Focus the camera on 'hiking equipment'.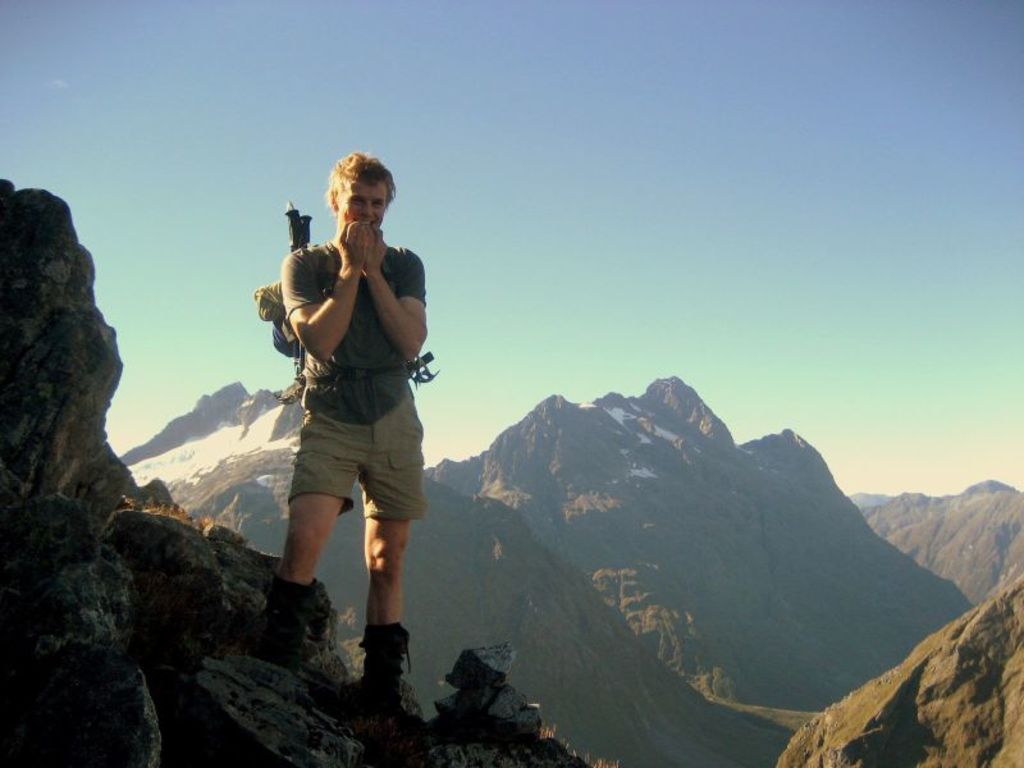
Focus region: 291, 204, 306, 380.
